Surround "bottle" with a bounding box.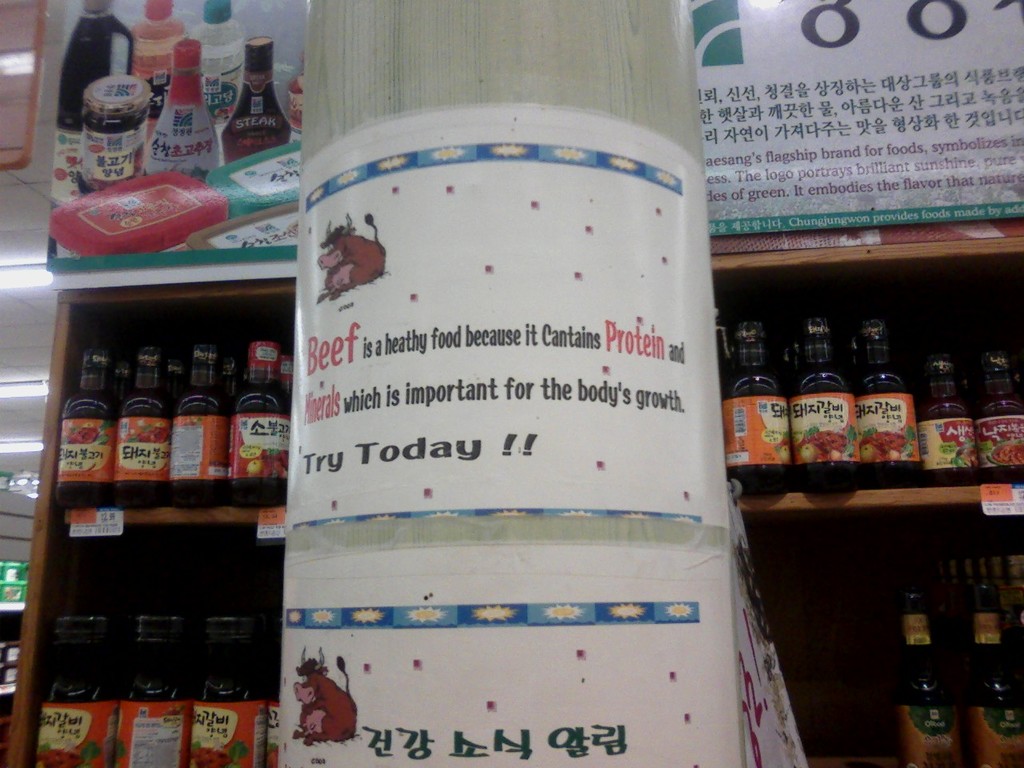
locate(39, 612, 121, 767).
